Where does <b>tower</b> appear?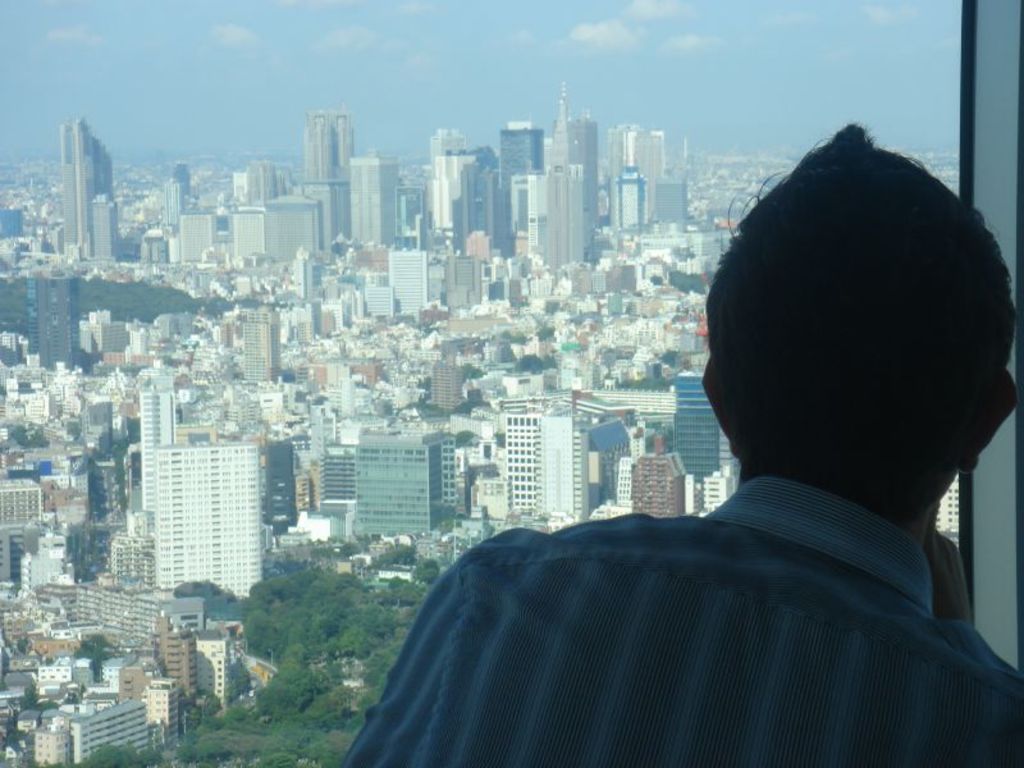
Appears at x1=344 y1=155 x2=392 y2=252.
